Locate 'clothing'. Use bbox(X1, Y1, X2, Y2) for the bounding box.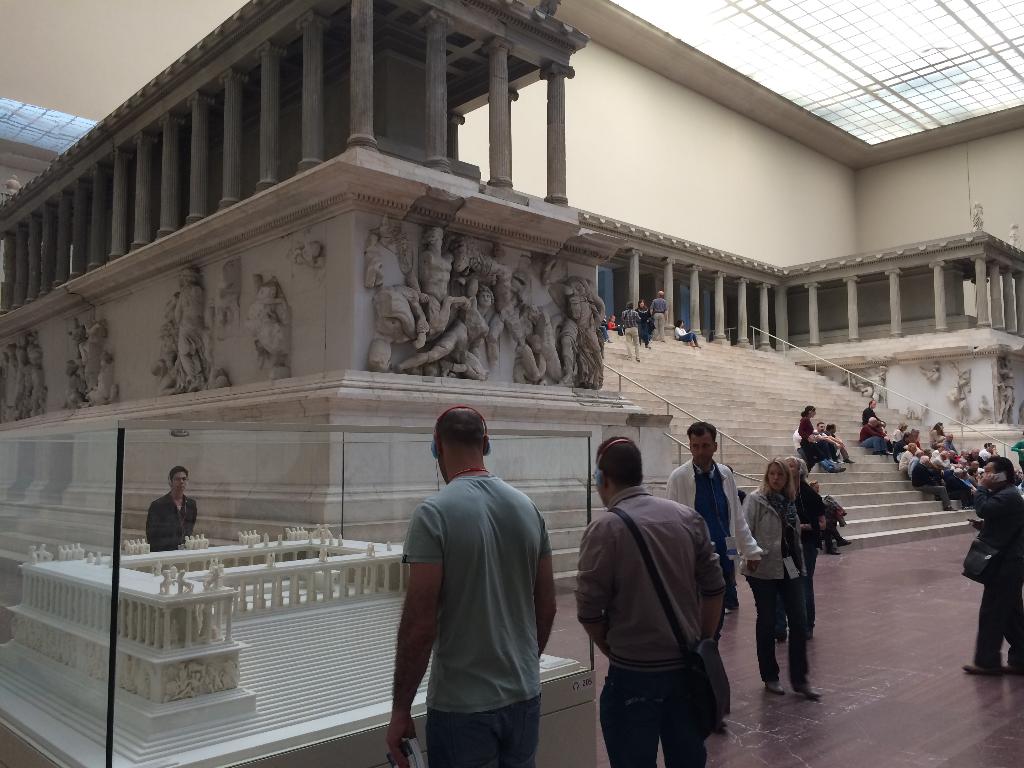
bbox(797, 413, 831, 474).
